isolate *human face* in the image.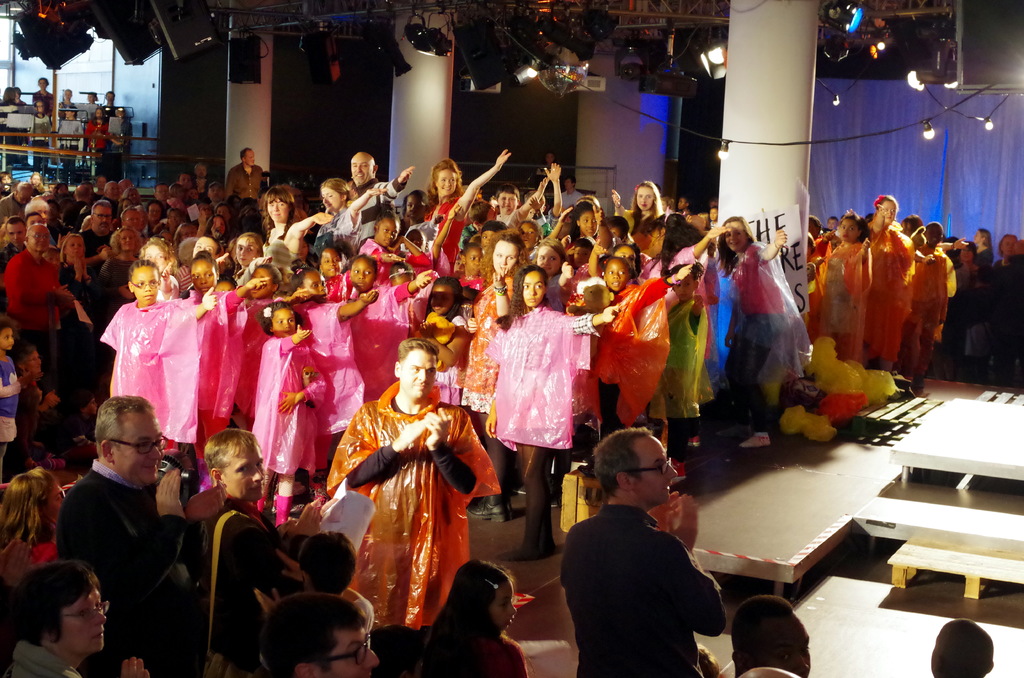
Isolated region: x1=488, y1=581, x2=516, y2=633.
